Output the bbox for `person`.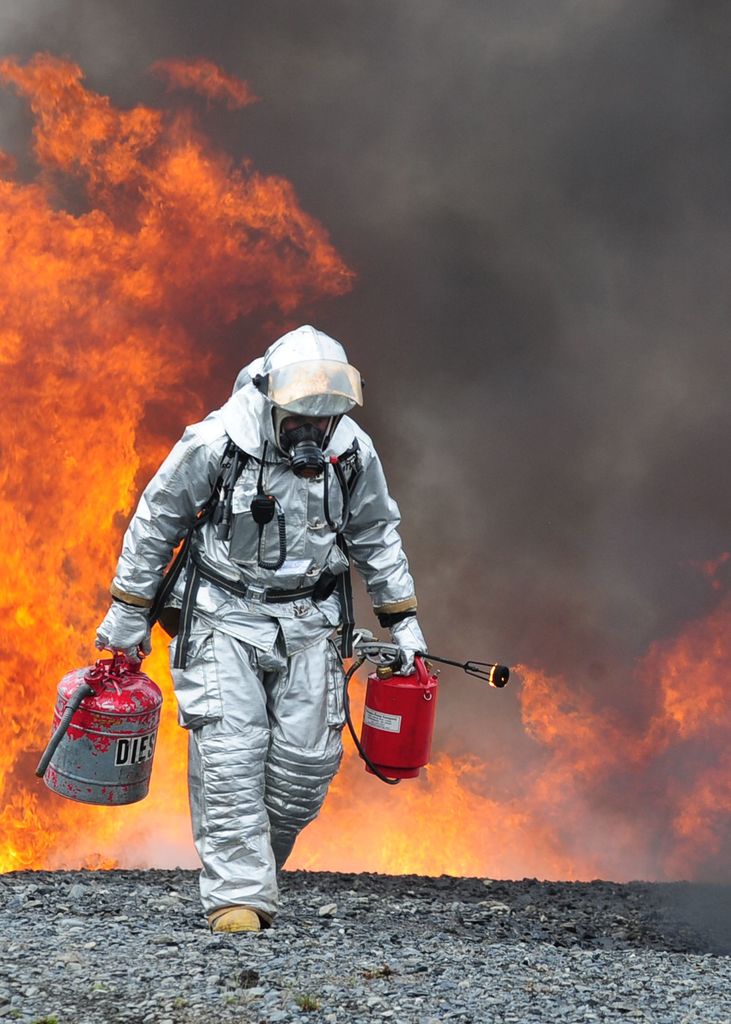
<box>94,326,435,935</box>.
